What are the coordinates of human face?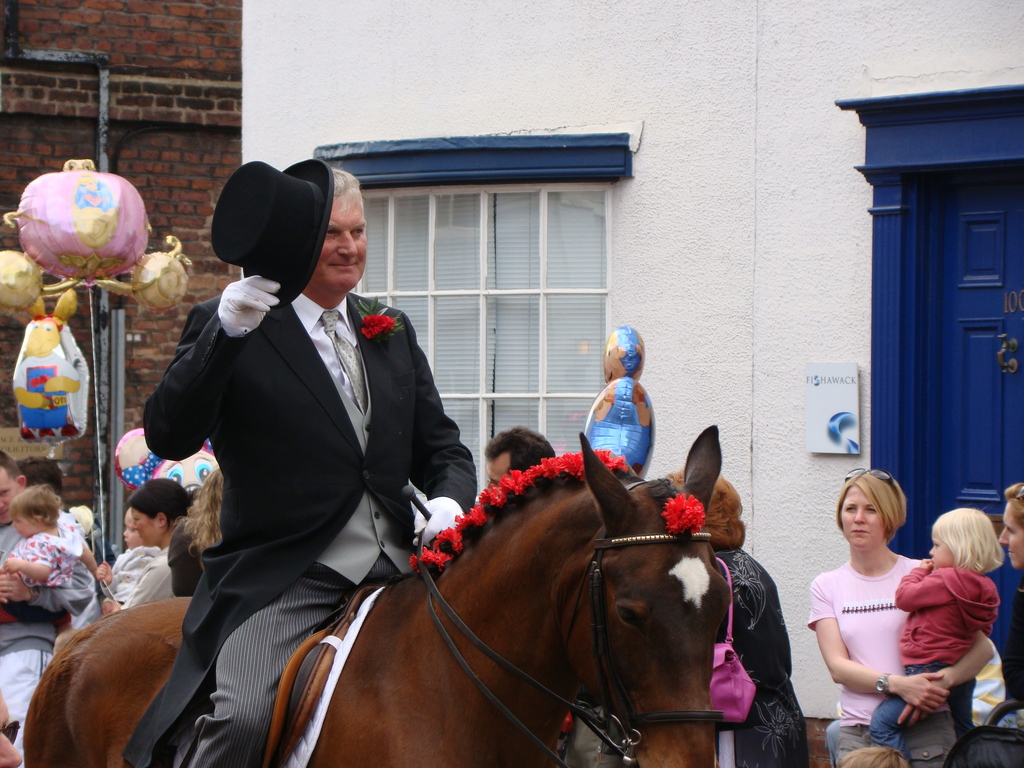
313 195 369 294.
